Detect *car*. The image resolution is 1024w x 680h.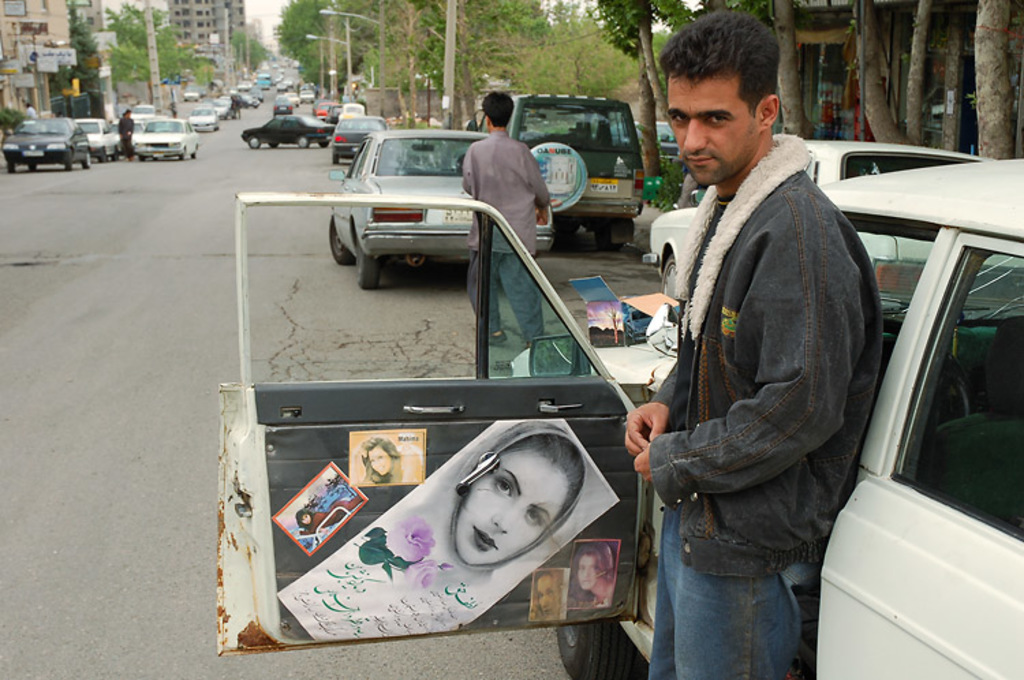
bbox=[326, 128, 553, 287].
